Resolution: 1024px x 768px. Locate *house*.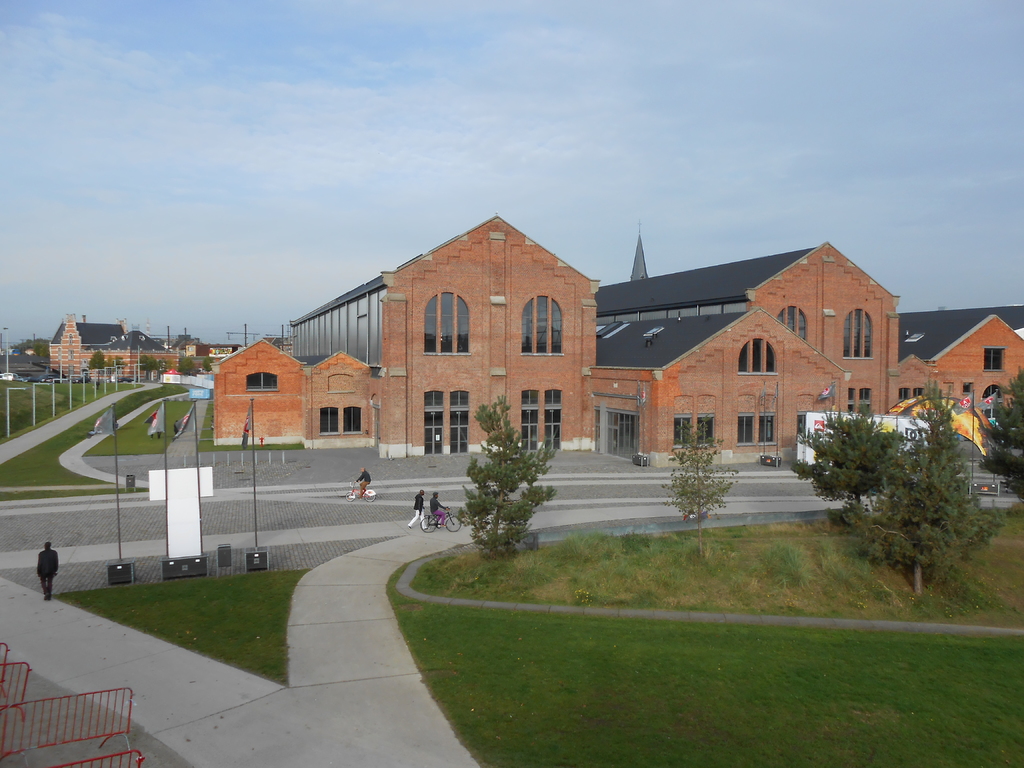
49:312:178:383.
